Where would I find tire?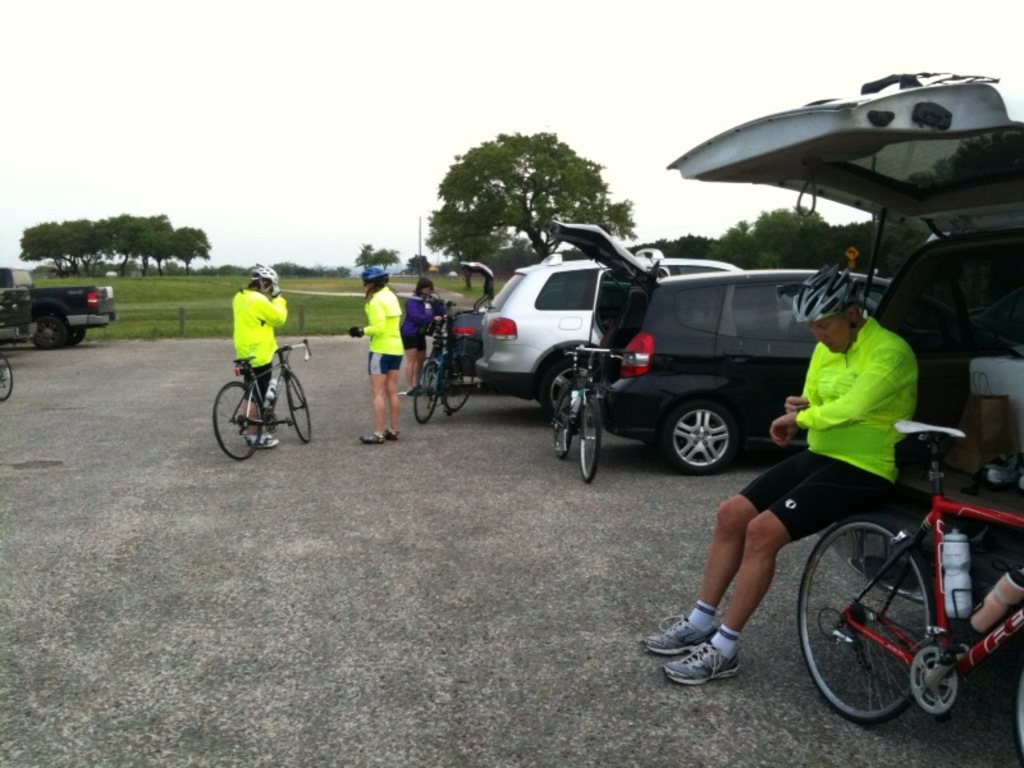
At (left=64, top=326, right=84, bottom=346).
